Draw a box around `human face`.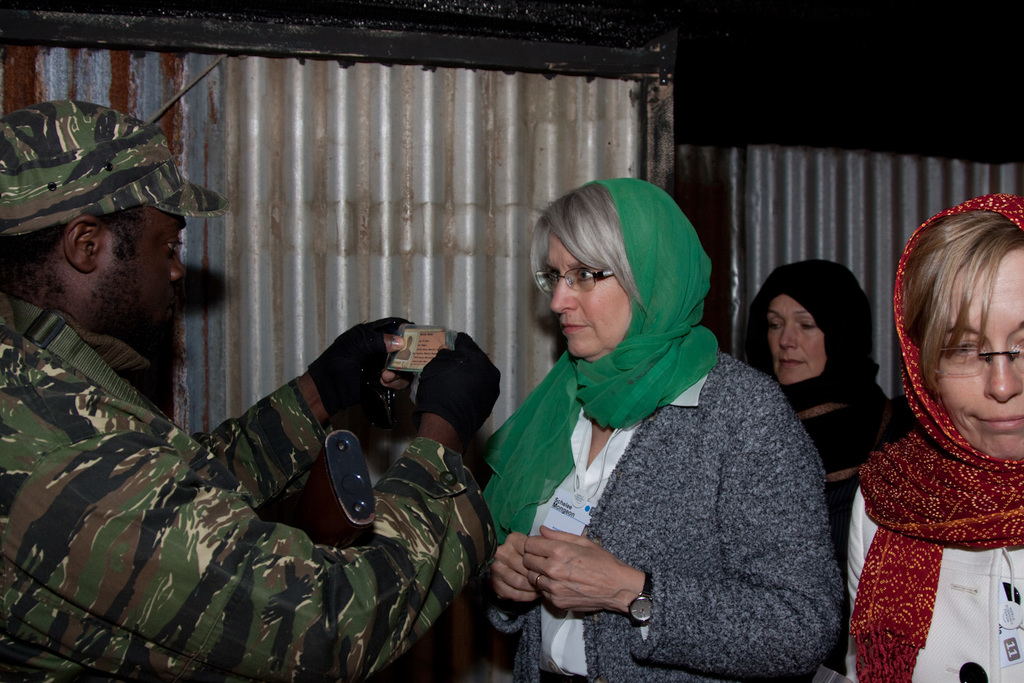
{"x1": 545, "y1": 235, "x2": 634, "y2": 354}.
